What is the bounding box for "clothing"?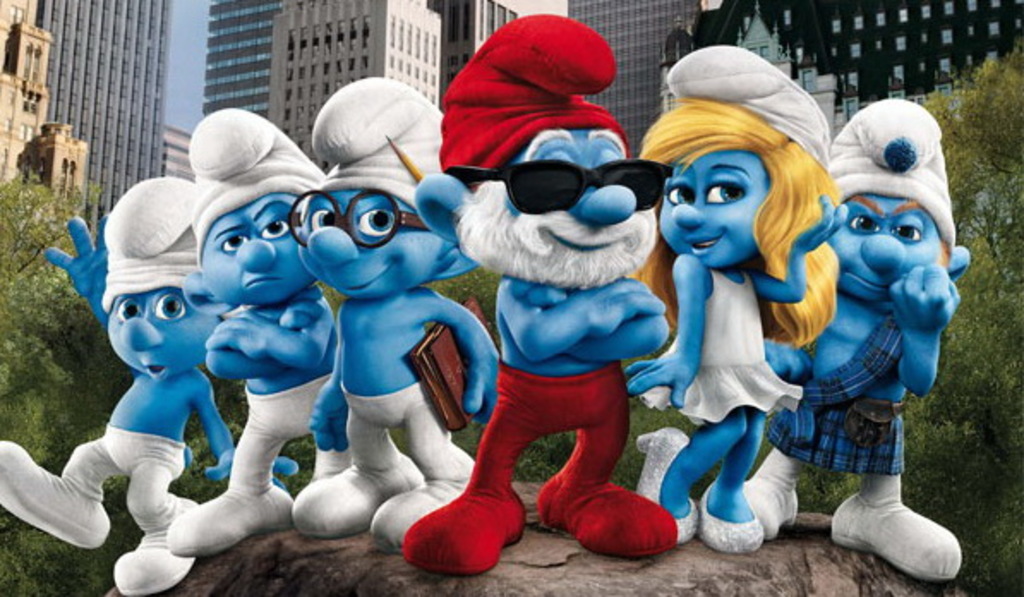
BBox(765, 316, 906, 472).
